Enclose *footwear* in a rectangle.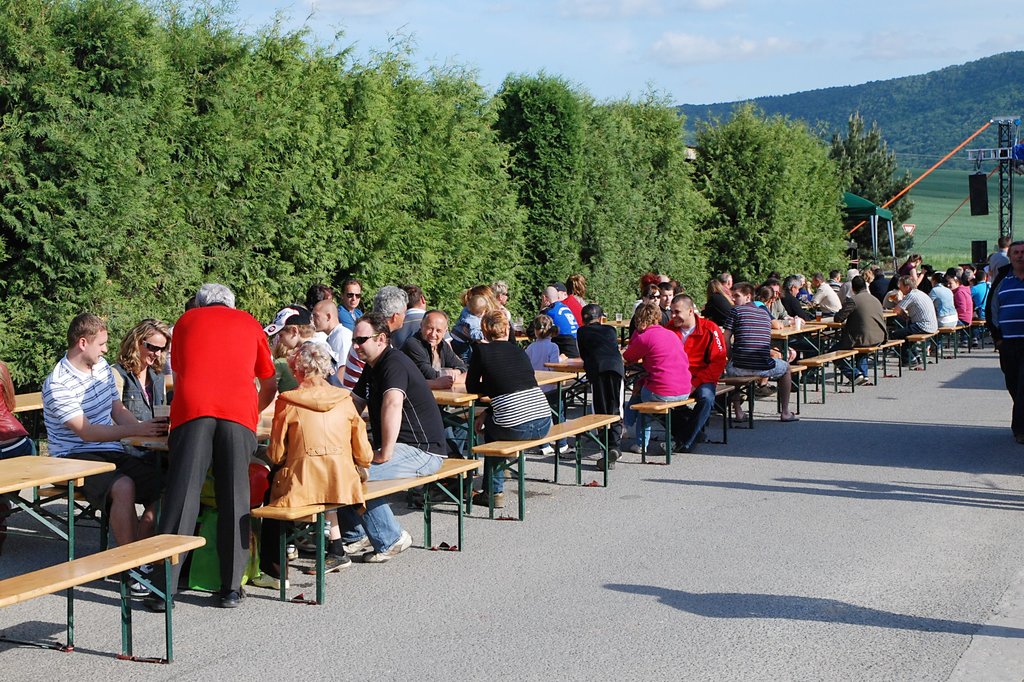
[359,534,412,567].
